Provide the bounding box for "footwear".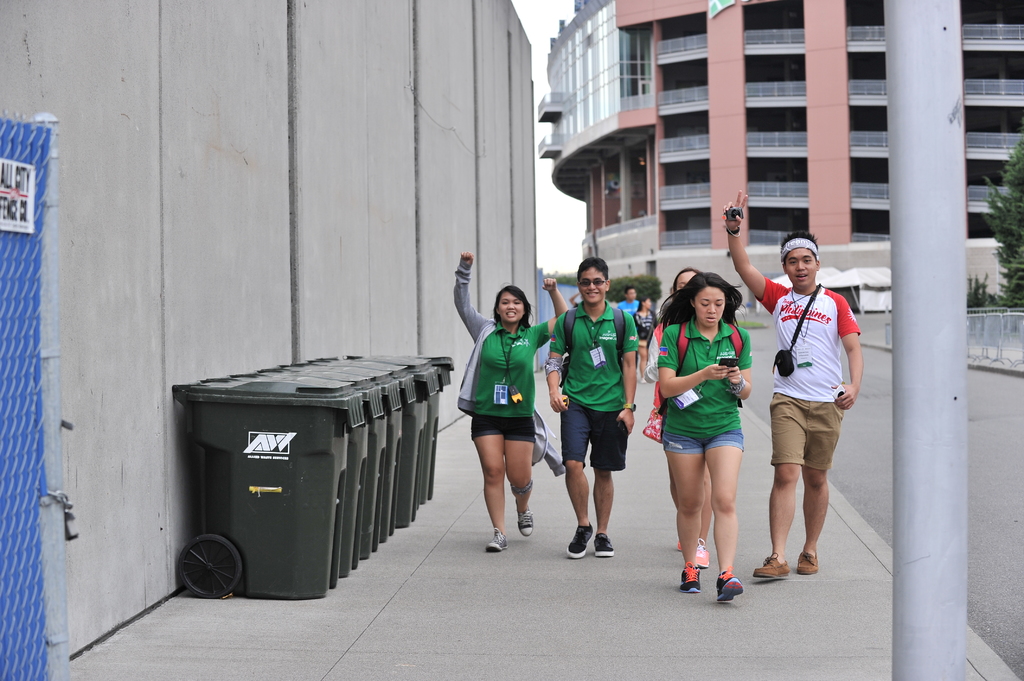
x1=516, y1=502, x2=538, y2=538.
